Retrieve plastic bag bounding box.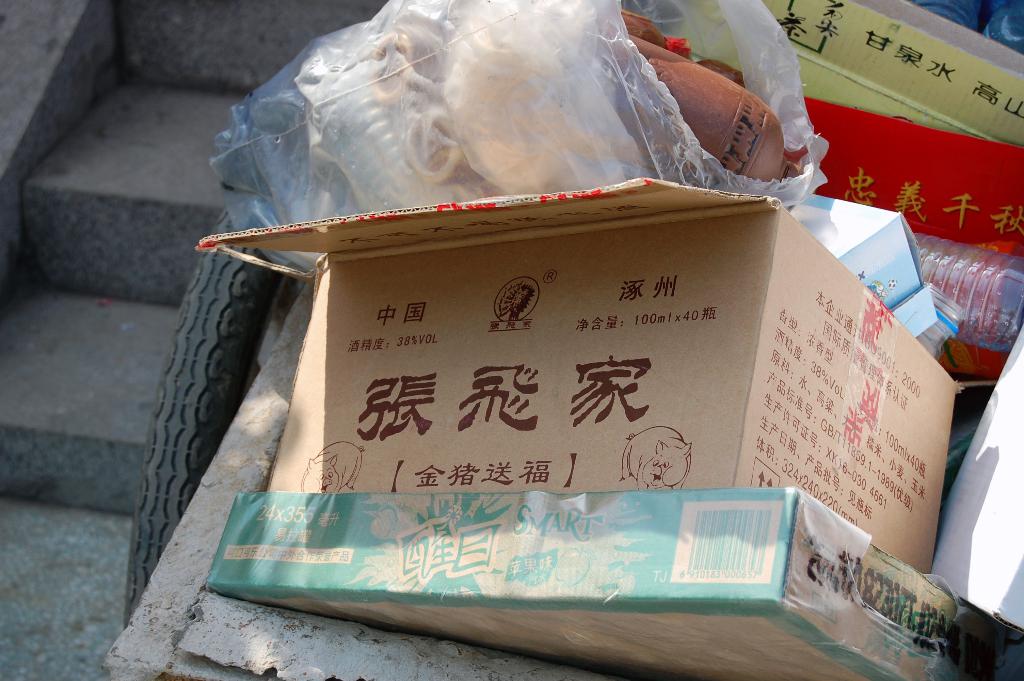
Bounding box: 209:0:825:275.
